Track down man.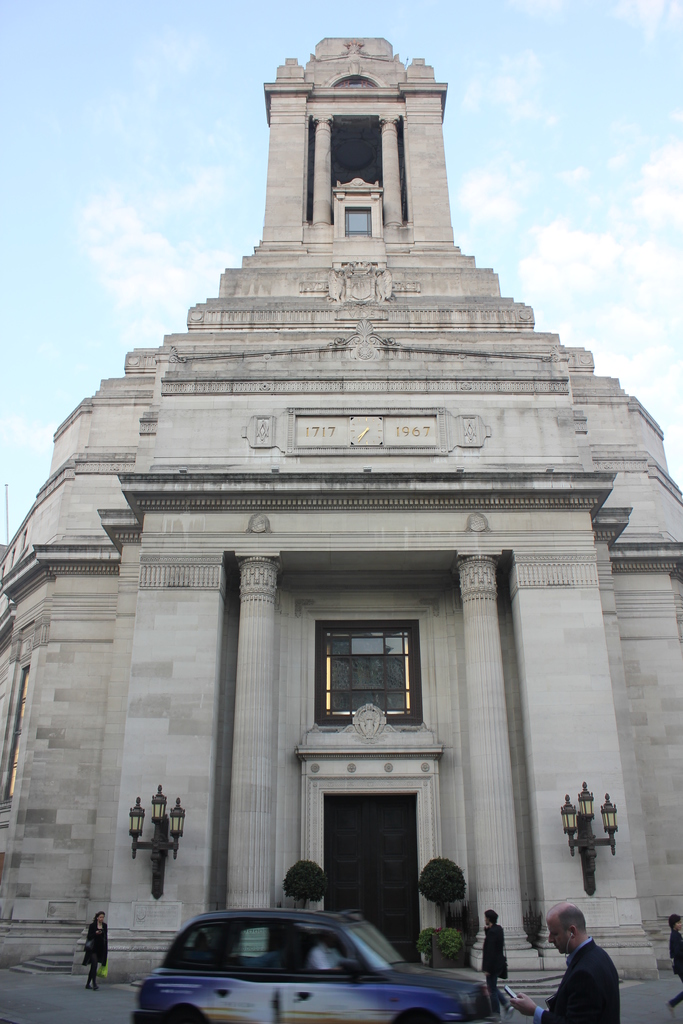
Tracked to (x1=548, y1=915, x2=614, y2=1023).
